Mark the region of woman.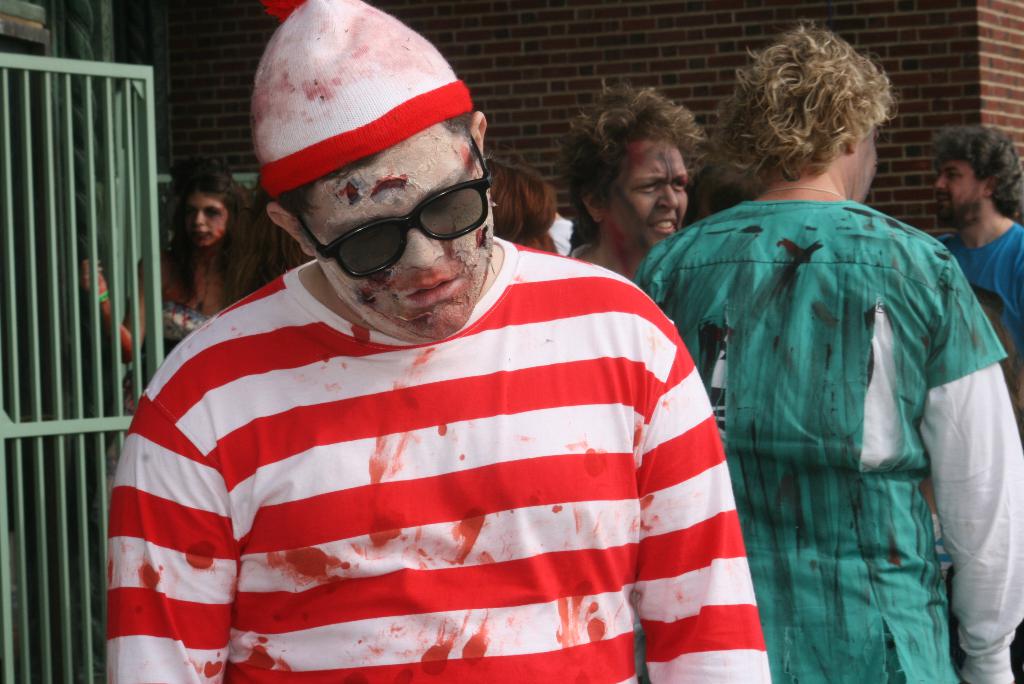
Region: BBox(538, 74, 722, 304).
